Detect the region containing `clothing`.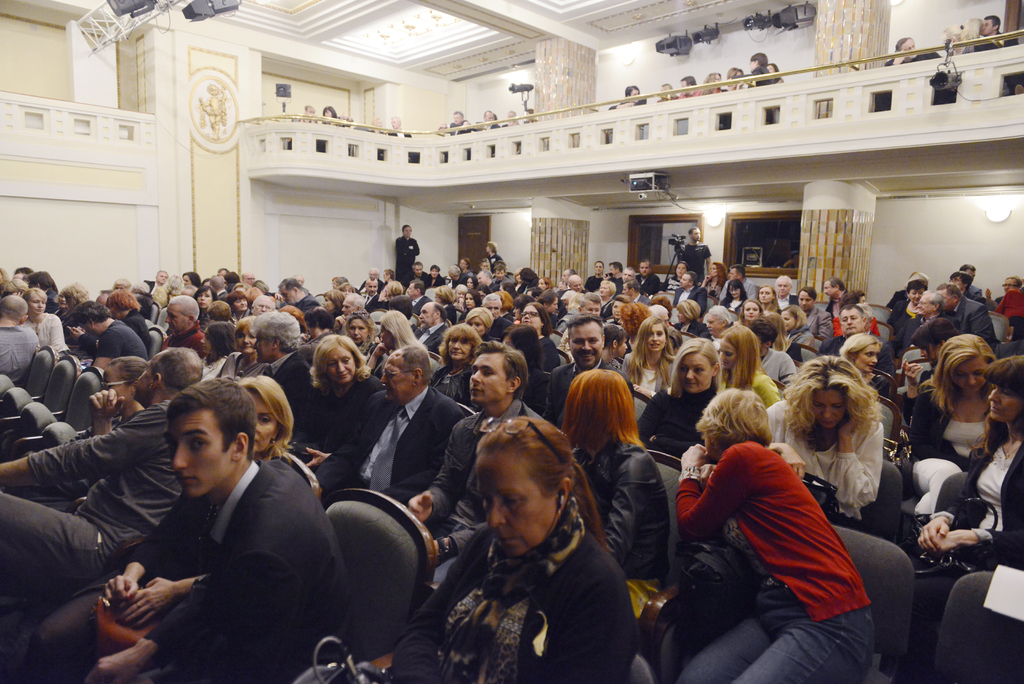
[390,516,638,683].
